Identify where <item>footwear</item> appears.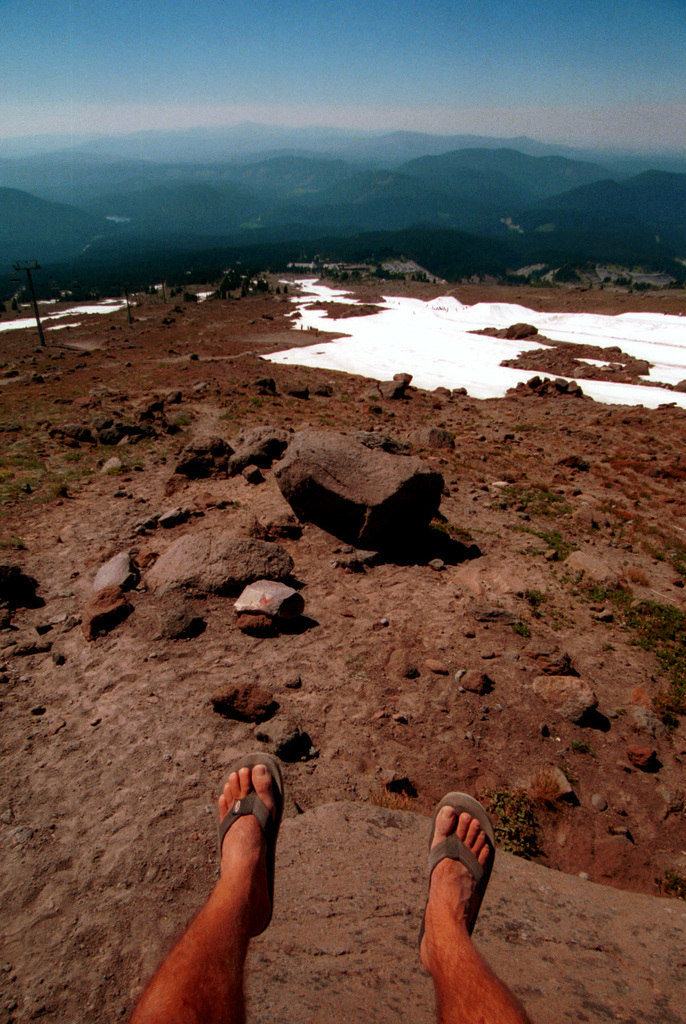
Appears at 214:750:289:937.
